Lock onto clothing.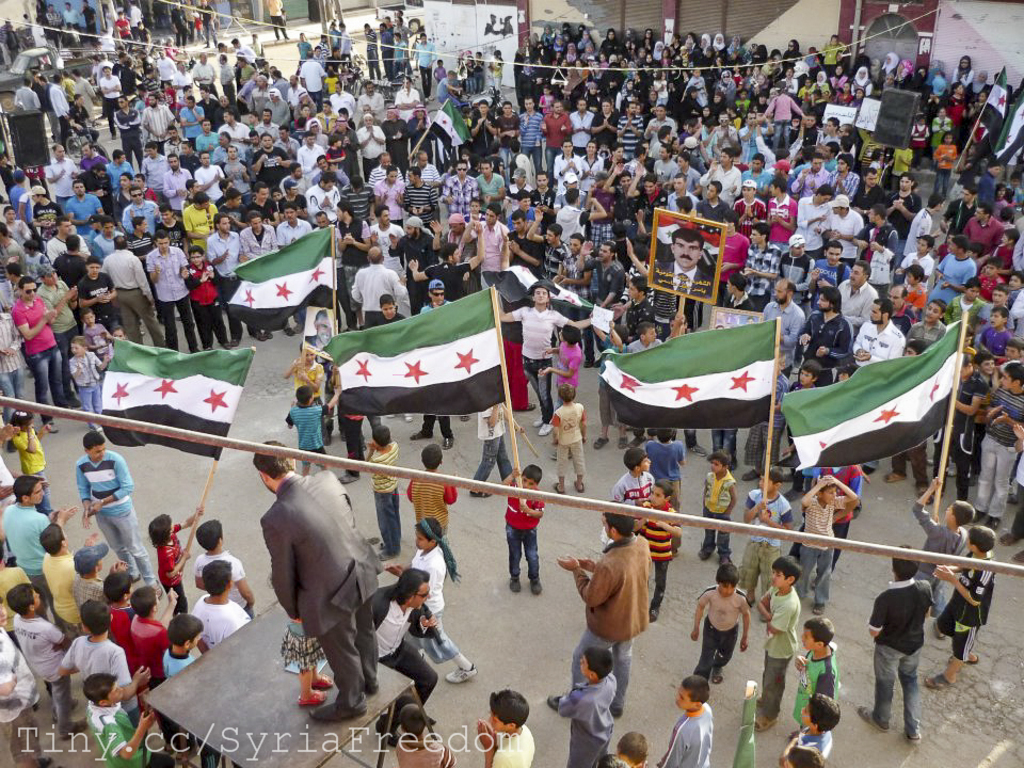
Locked: {"left": 19, "top": 299, "right": 57, "bottom": 348}.
